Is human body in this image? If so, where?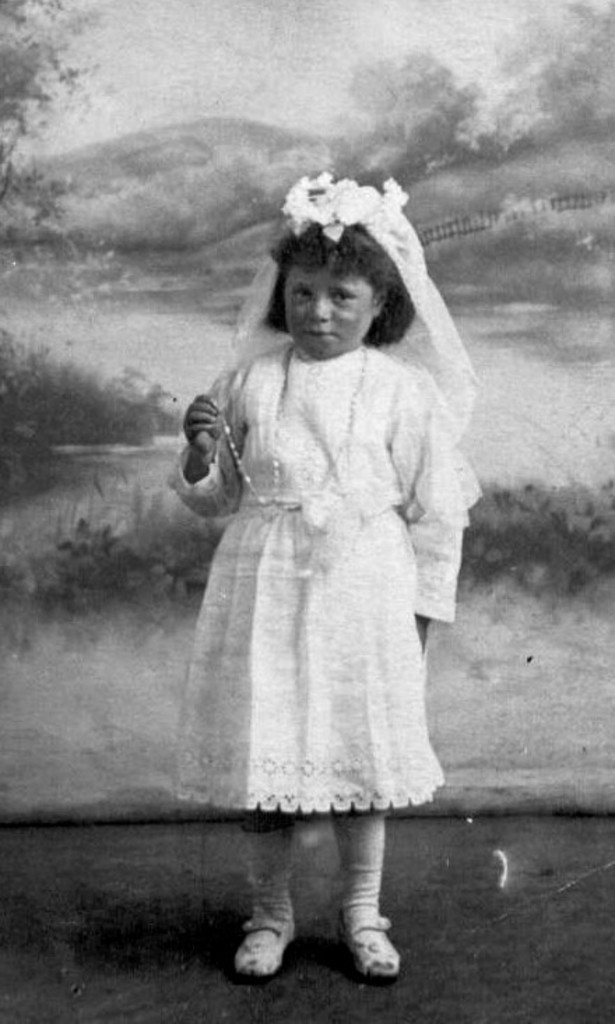
Yes, at (left=143, top=219, right=474, bottom=869).
